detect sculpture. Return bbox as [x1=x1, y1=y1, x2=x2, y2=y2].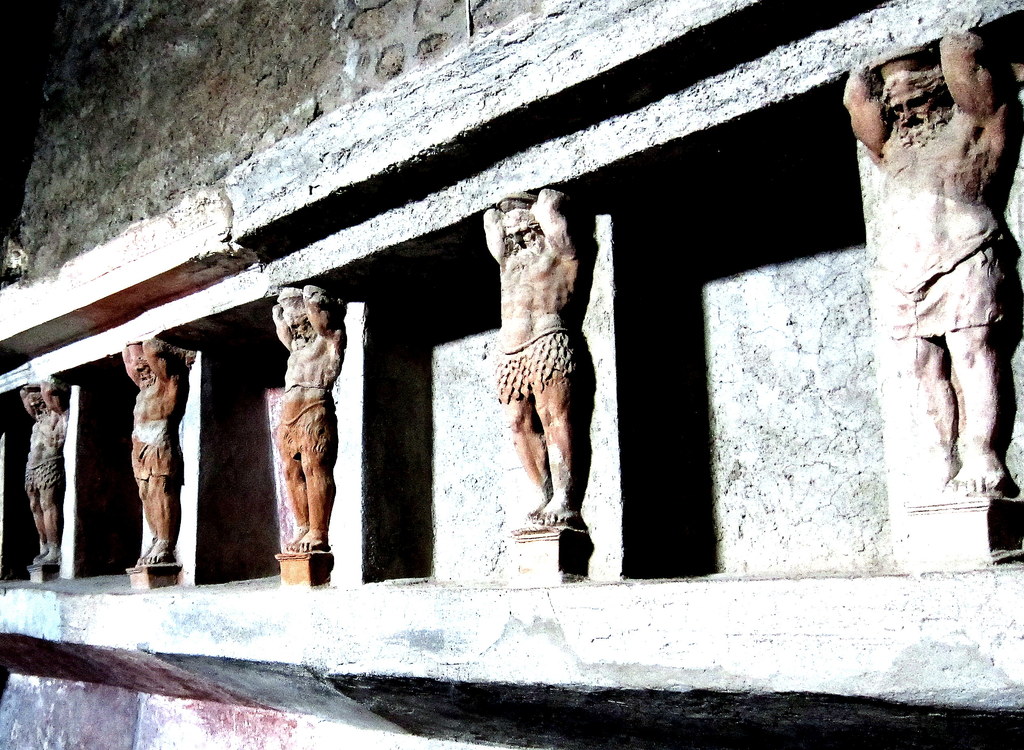
[x1=252, y1=285, x2=347, y2=577].
